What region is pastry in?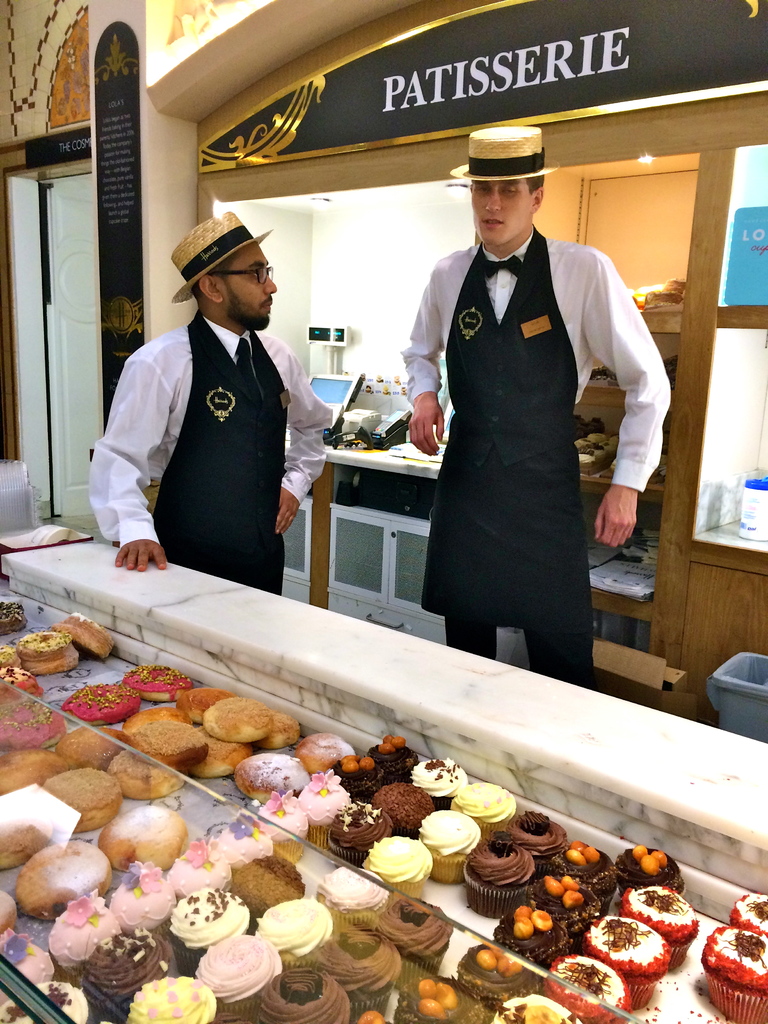
bbox(176, 895, 251, 931).
